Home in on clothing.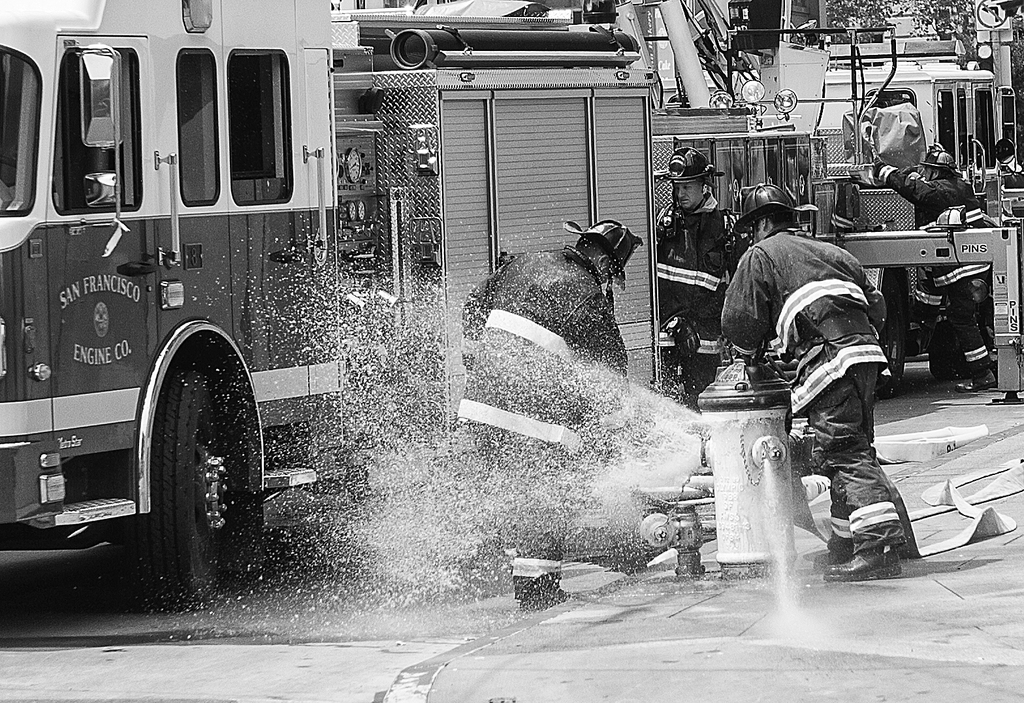
Homed in at [x1=458, y1=245, x2=635, y2=604].
